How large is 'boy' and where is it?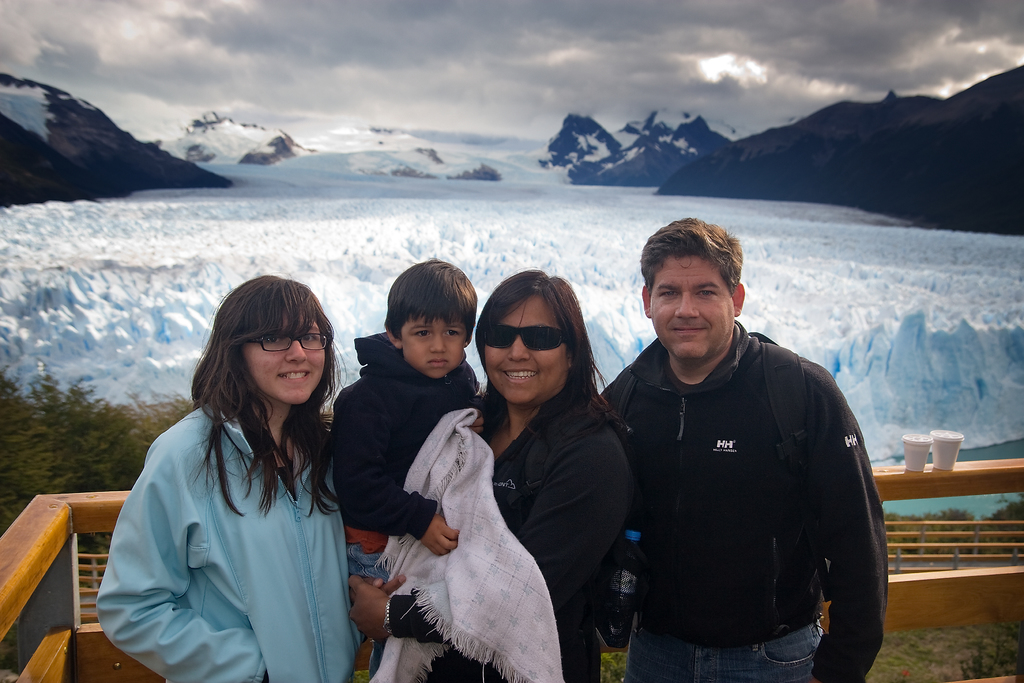
Bounding box: <region>323, 252, 497, 682</region>.
